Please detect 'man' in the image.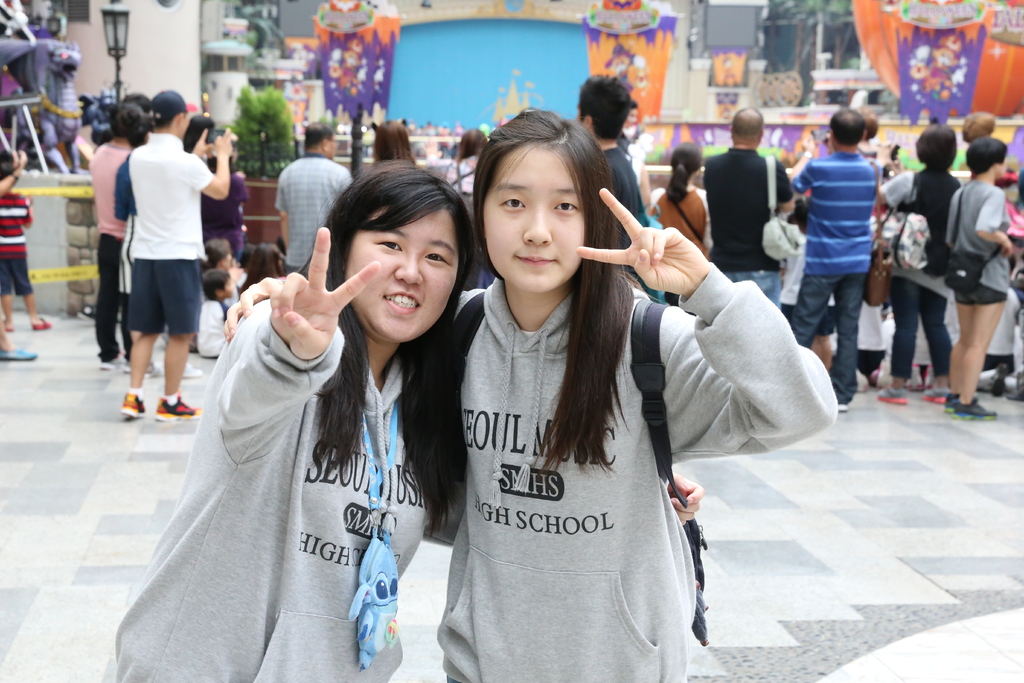
788:108:858:412.
